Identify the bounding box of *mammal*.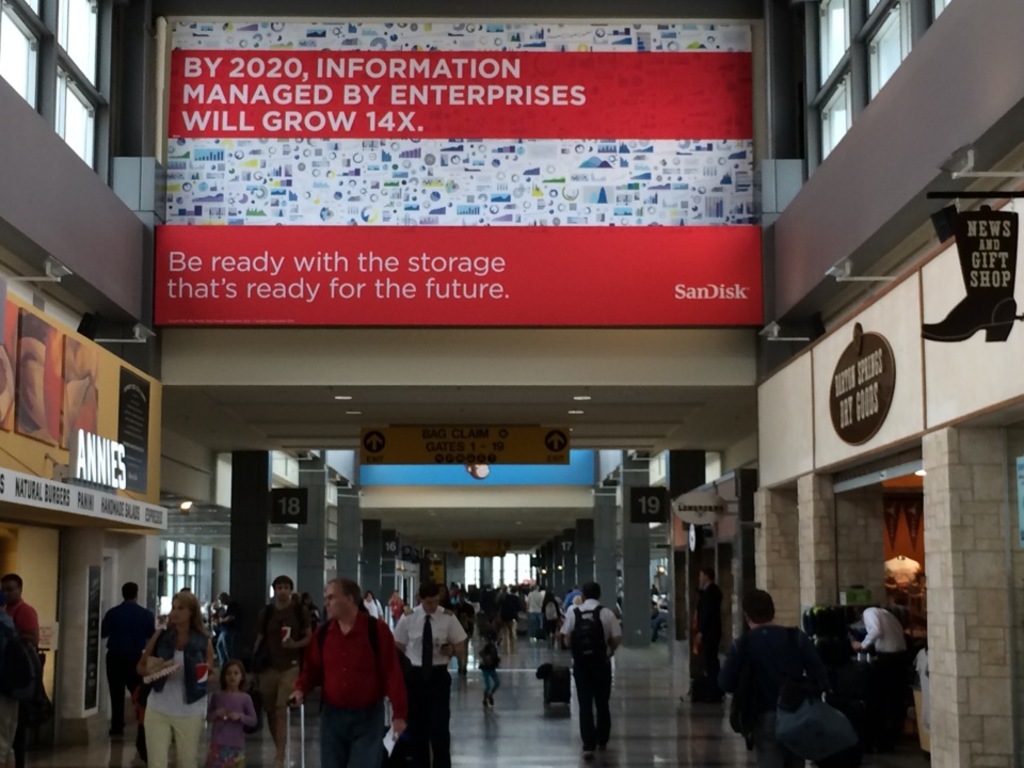
[363,591,387,623].
